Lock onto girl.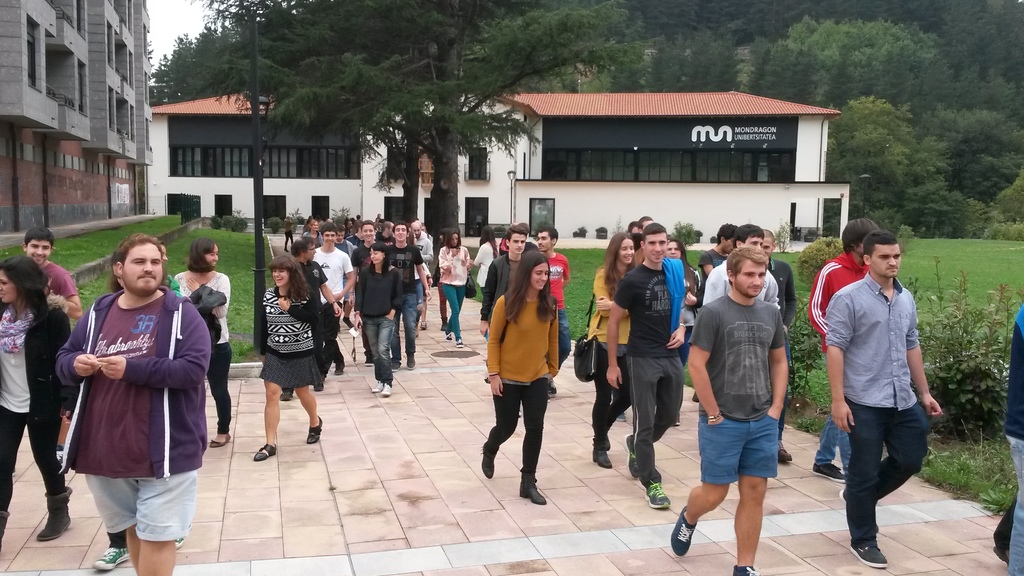
Locked: detection(175, 238, 229, 447).
